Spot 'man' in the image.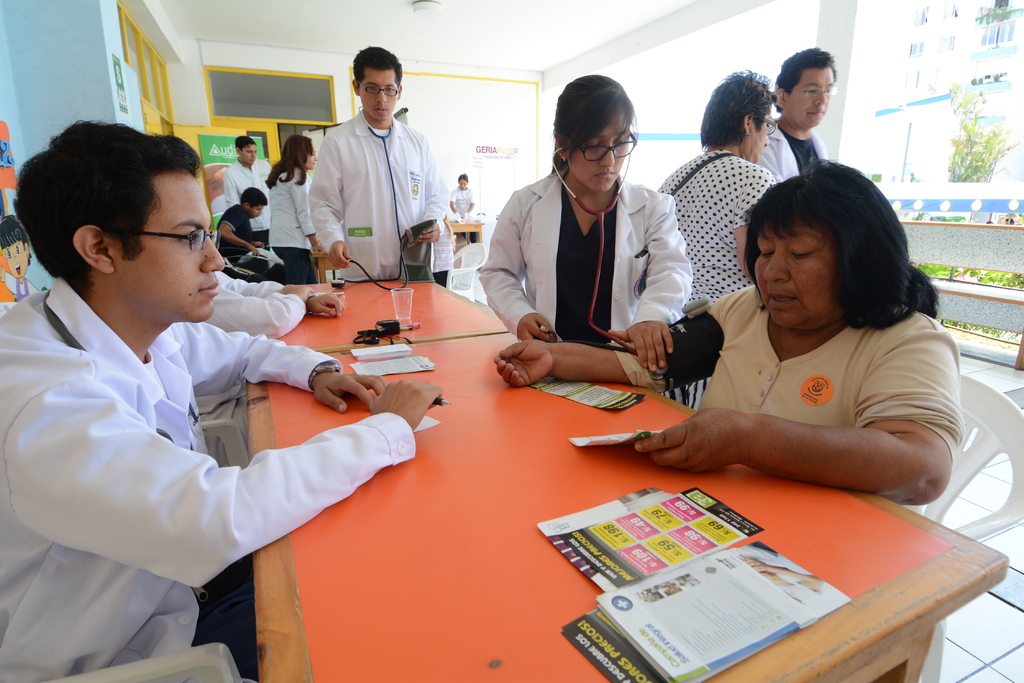
'man' found at l=225, t=134, r=276, b=248.
